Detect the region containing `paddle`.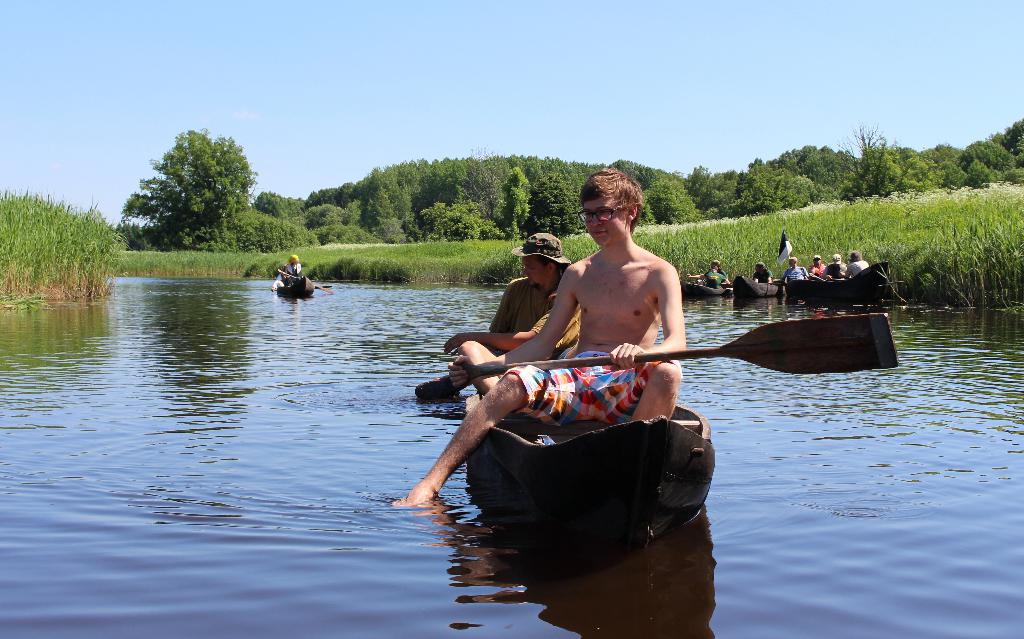
detection(831, 278, 903, 282).
